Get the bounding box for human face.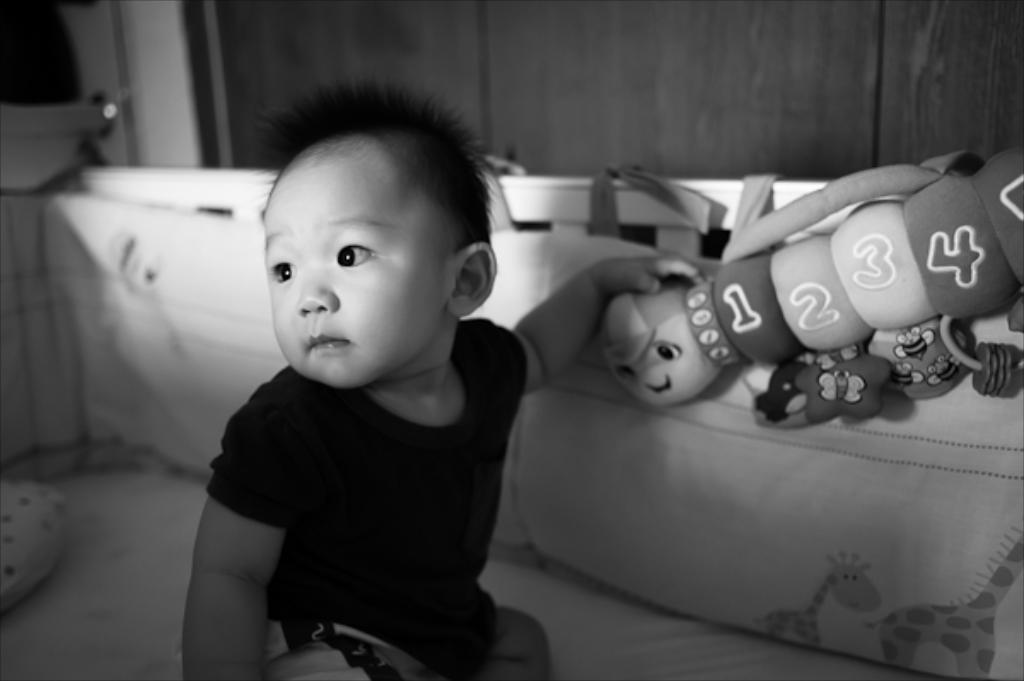
bbox(259, 135, 452, 387).
